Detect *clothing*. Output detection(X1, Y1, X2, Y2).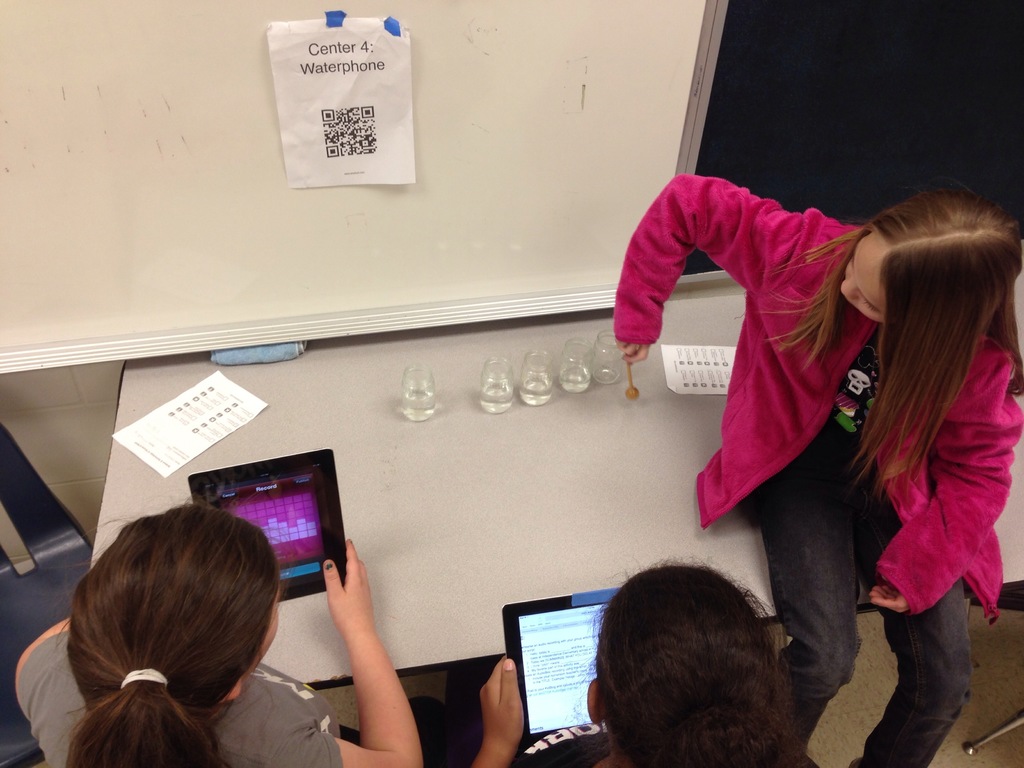
detection(509, 712, 809, 765).
